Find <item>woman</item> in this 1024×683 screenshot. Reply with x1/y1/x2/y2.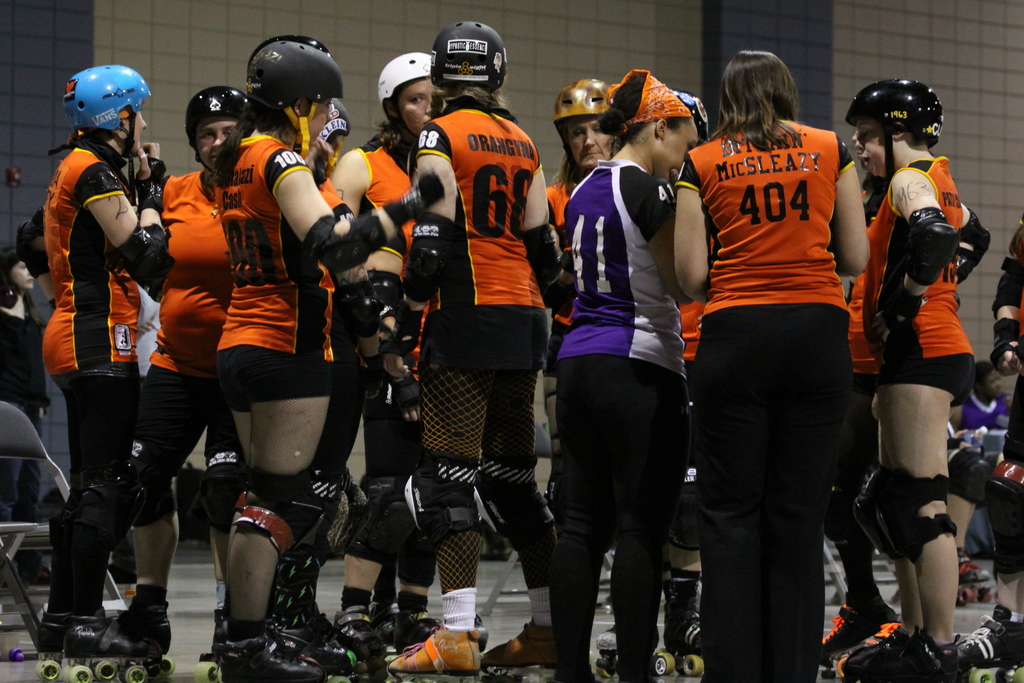
219/25/444/682.
